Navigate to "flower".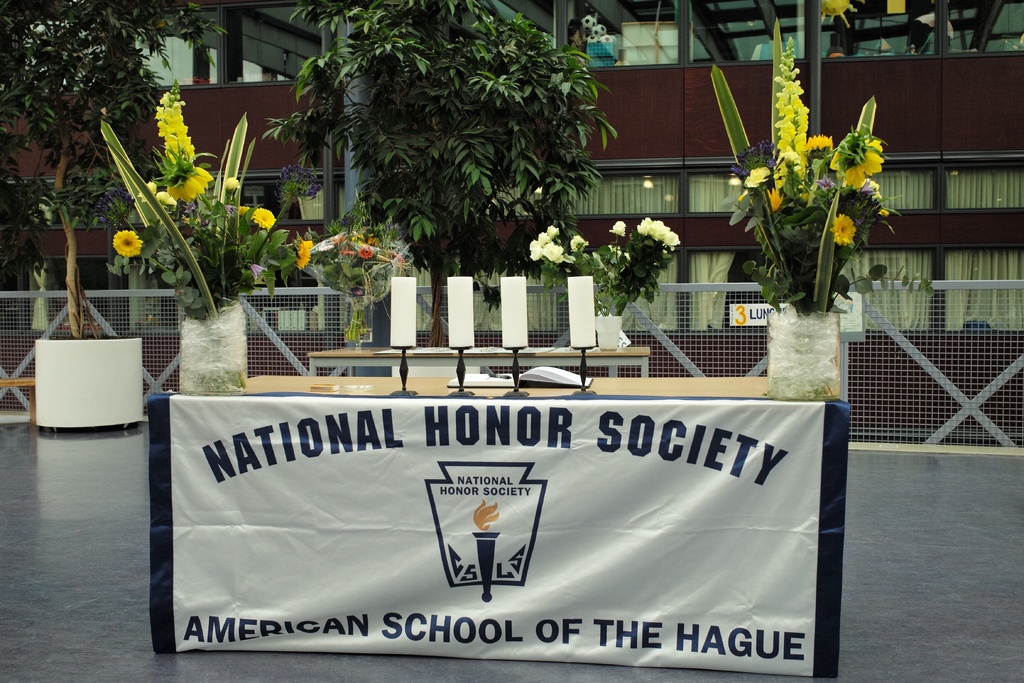
Navigation target: [x1=252, y1=204, x2=278, y2=227].
